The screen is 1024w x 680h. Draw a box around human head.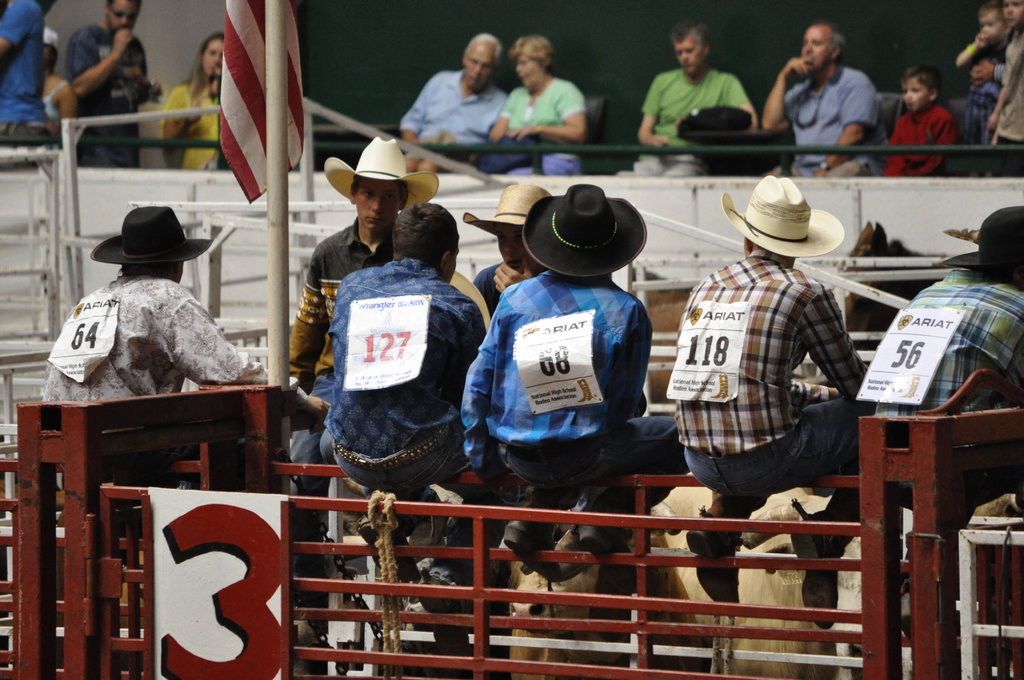
540/181/610/287.
